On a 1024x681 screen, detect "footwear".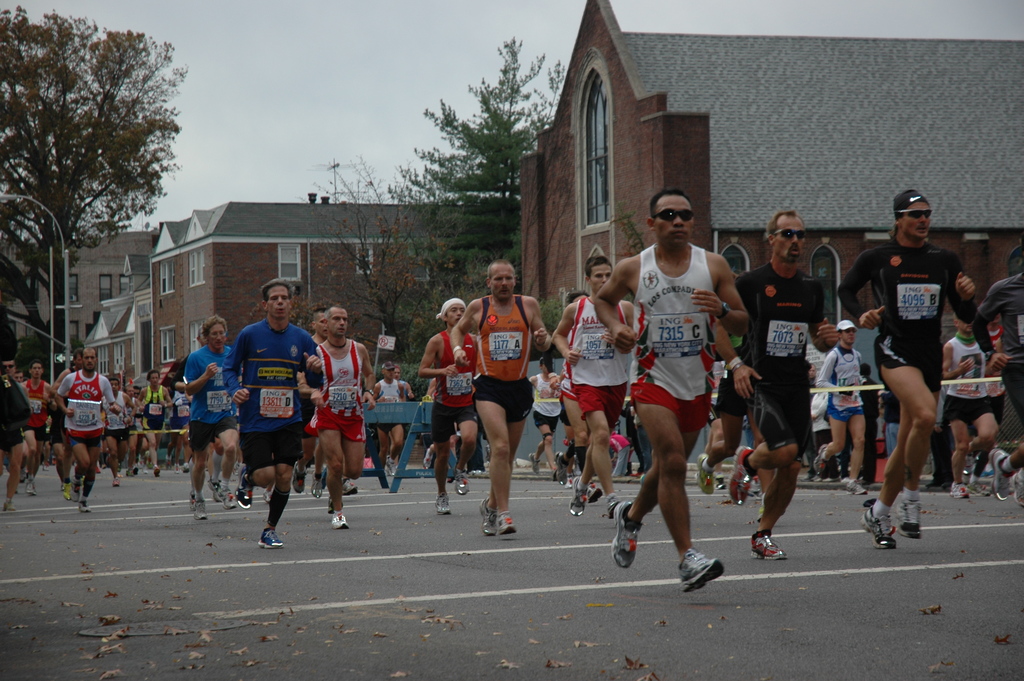
x1=988, y1=448, x2=1012, y2=502.
